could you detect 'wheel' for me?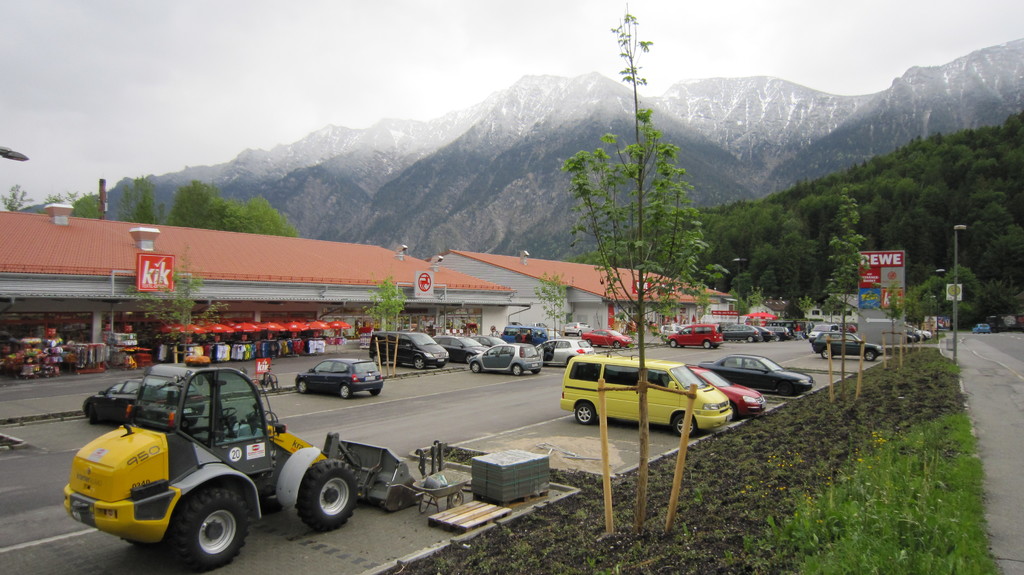
Detection result: [730,400,735,418].
